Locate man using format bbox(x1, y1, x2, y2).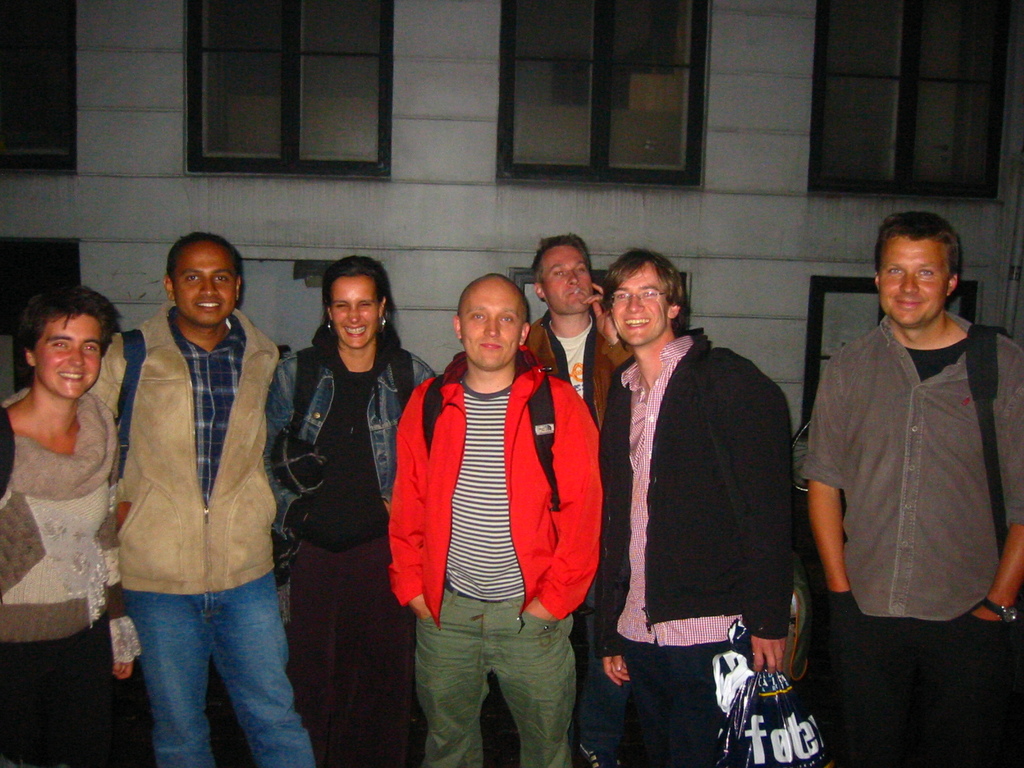
bbox(383, 271, 604, 767).
